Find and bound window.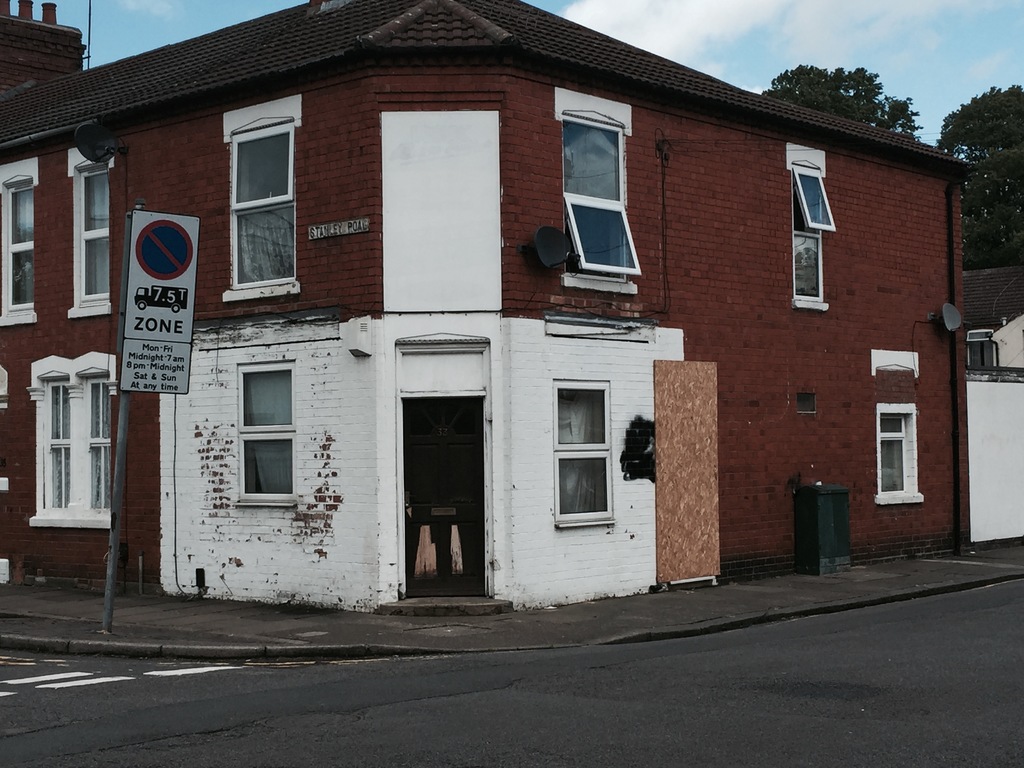
Bound: left=563, top=114, right=645, bottom=288.
